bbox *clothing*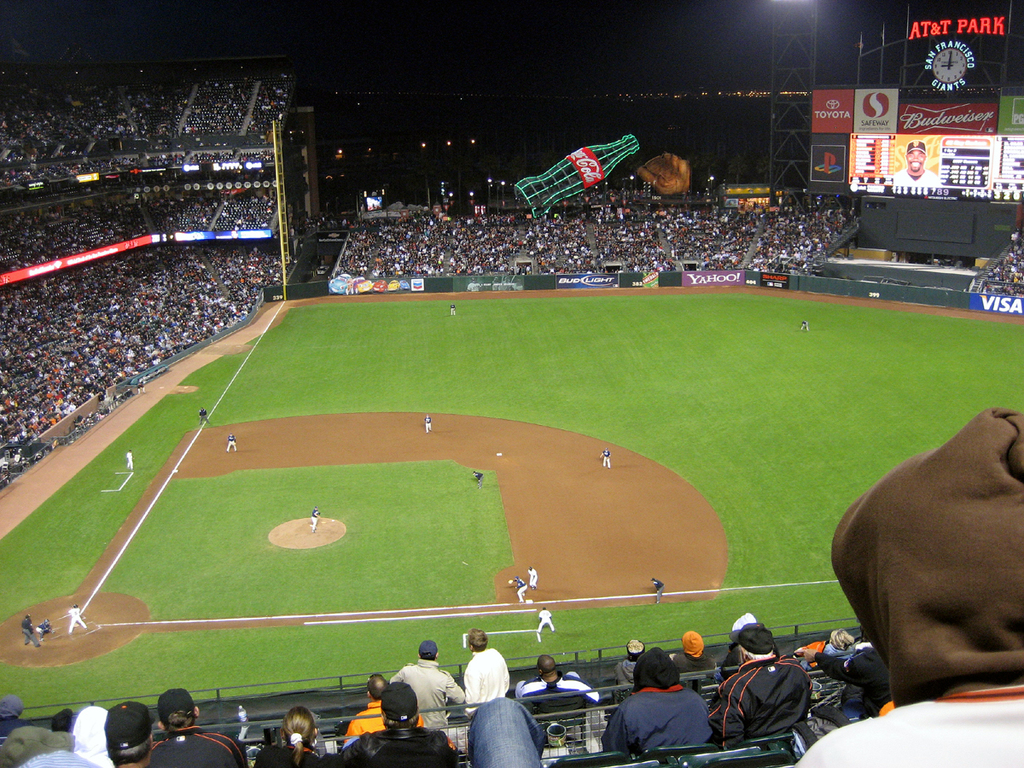
BBox(308, 512, 321, 531)
